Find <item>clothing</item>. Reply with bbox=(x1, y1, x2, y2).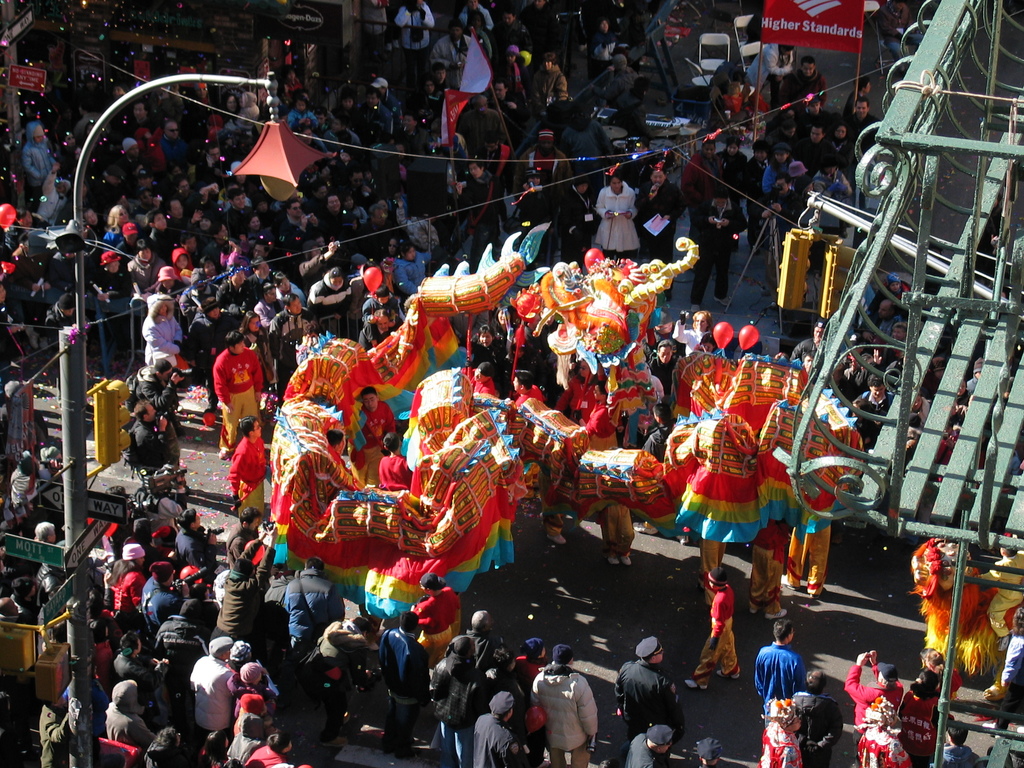
bbox=(250, 104, 263, 129).
